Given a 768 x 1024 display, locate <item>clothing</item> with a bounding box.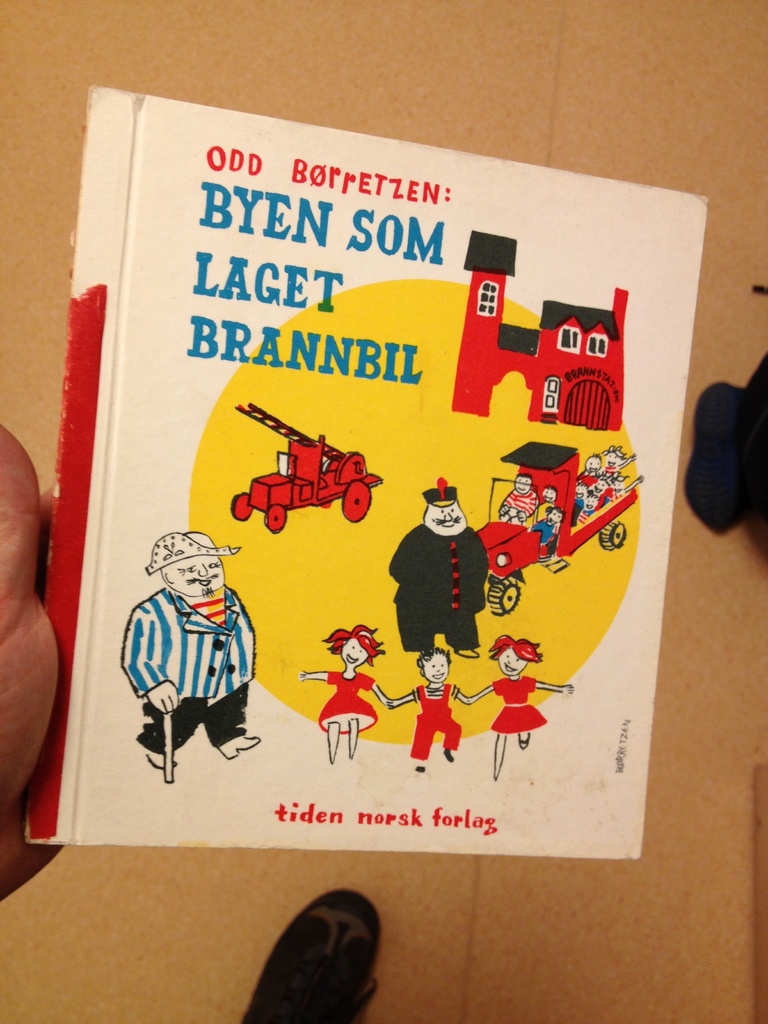
Located: <box>579,474,598,493</box>.
